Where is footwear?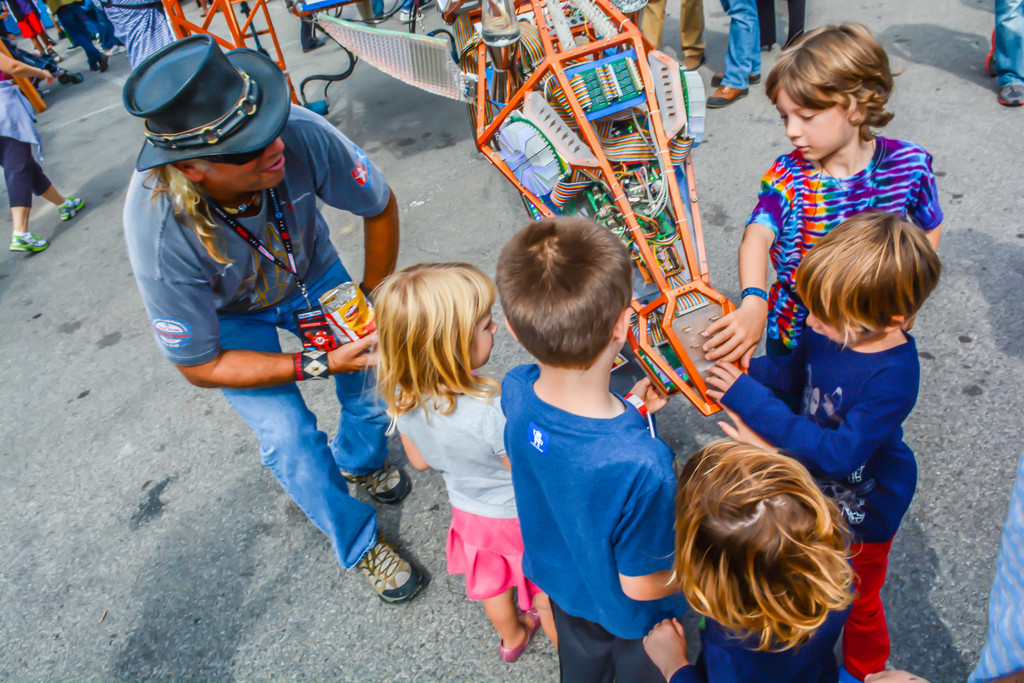
bbox=(101, 54, 107, 74).
